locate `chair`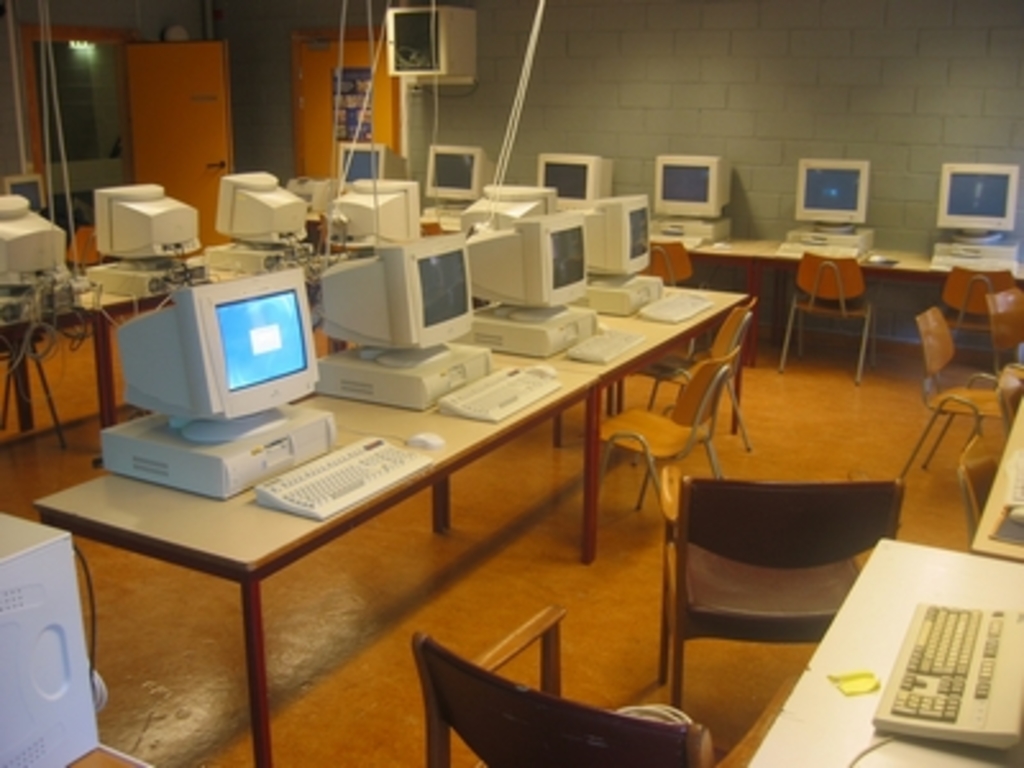
Rect(768, 228, 891, 366)
